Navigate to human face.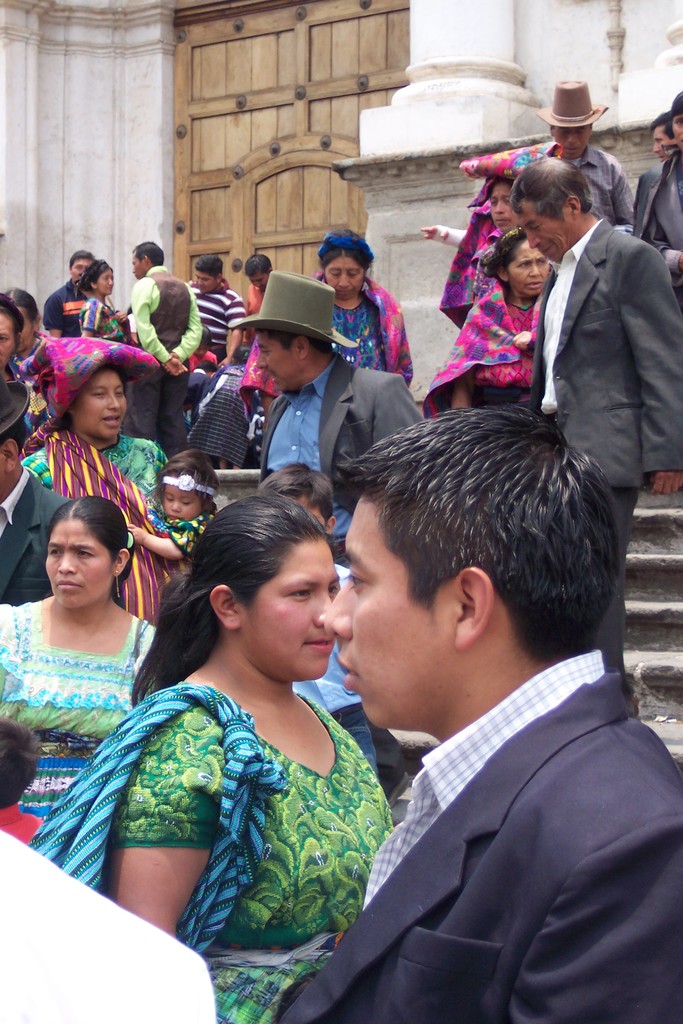
Navigation target: BBox(674, 112, 682, 147).
